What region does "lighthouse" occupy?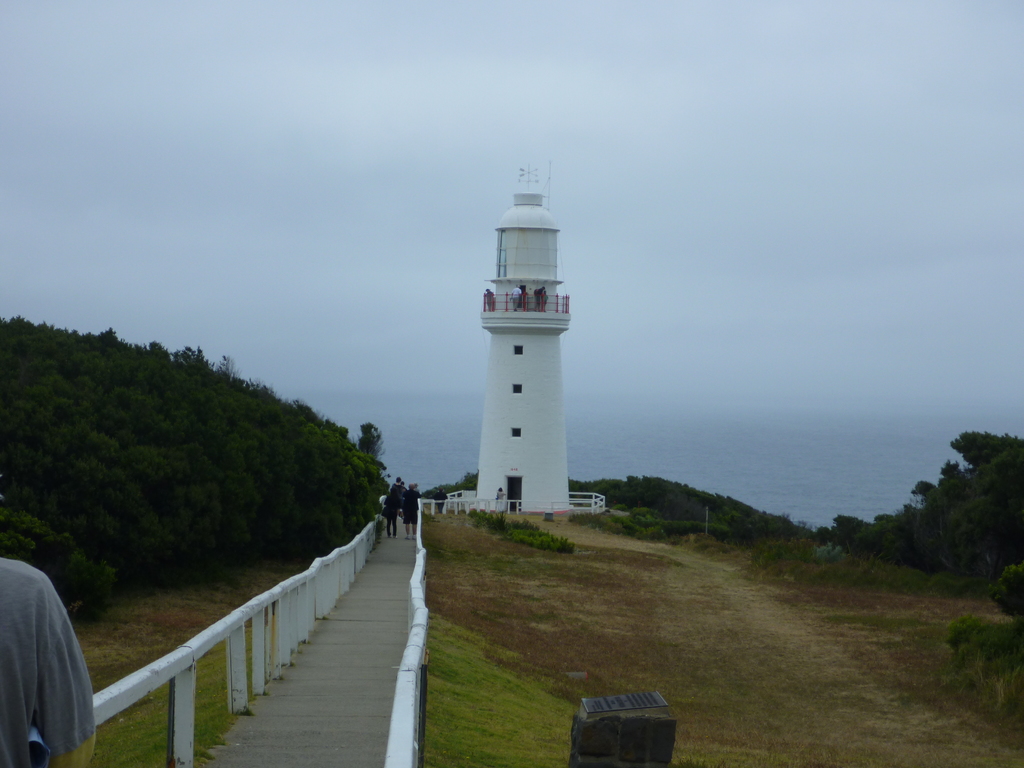
437,149,600,540.
